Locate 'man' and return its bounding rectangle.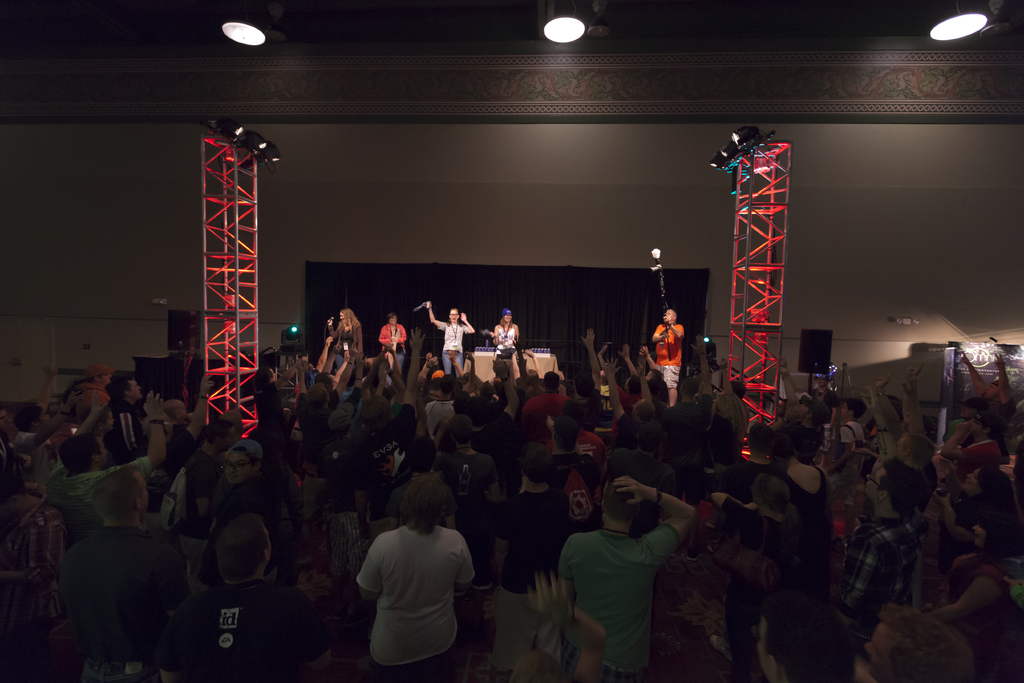
Rect(829, 458, 924, 630).
